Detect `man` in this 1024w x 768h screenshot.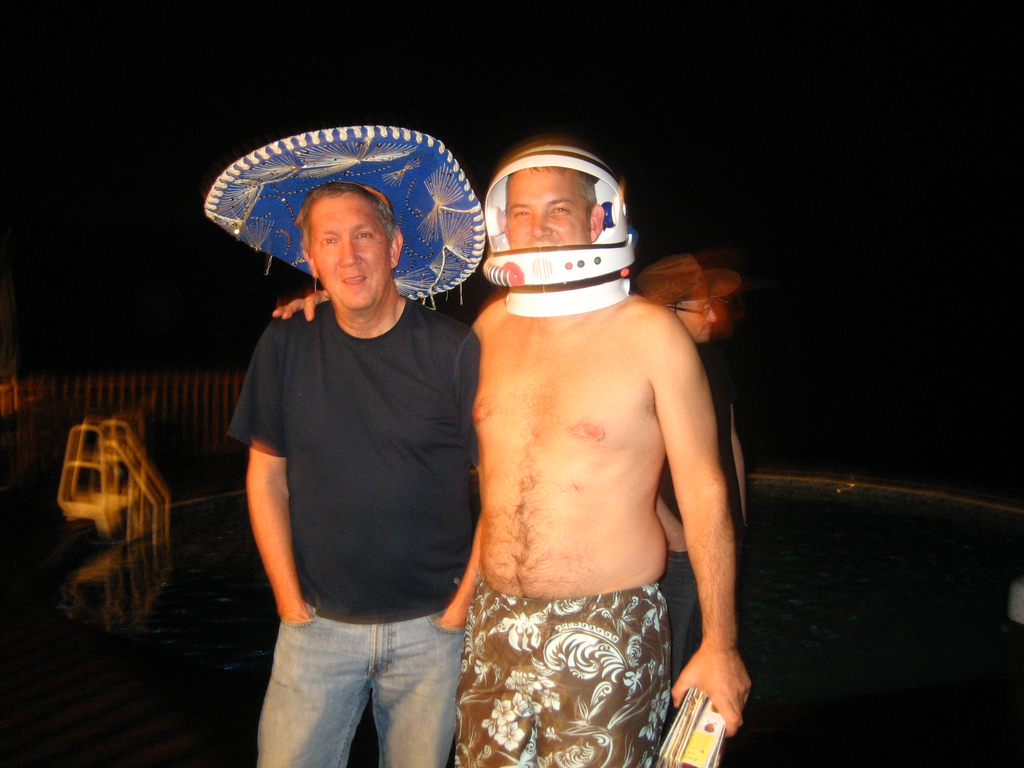
Detection: rect(271, 141, 750, 767).
